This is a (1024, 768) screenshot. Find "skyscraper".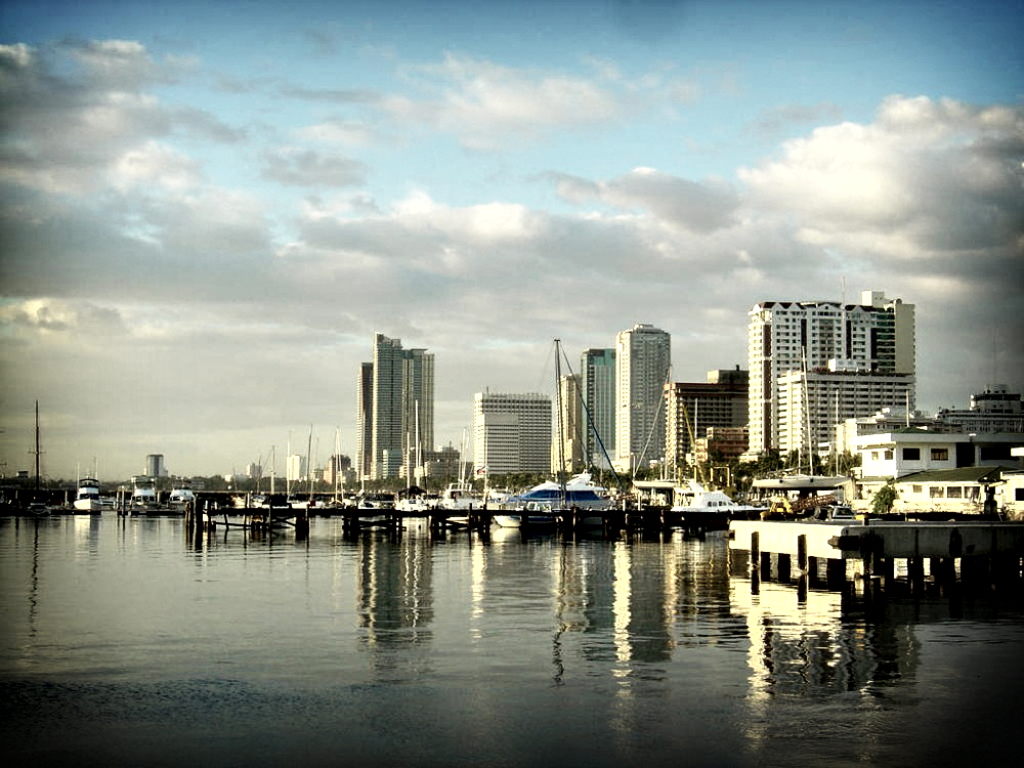
Bounding box: [left=373, top=331, right=433, bottom=485].
